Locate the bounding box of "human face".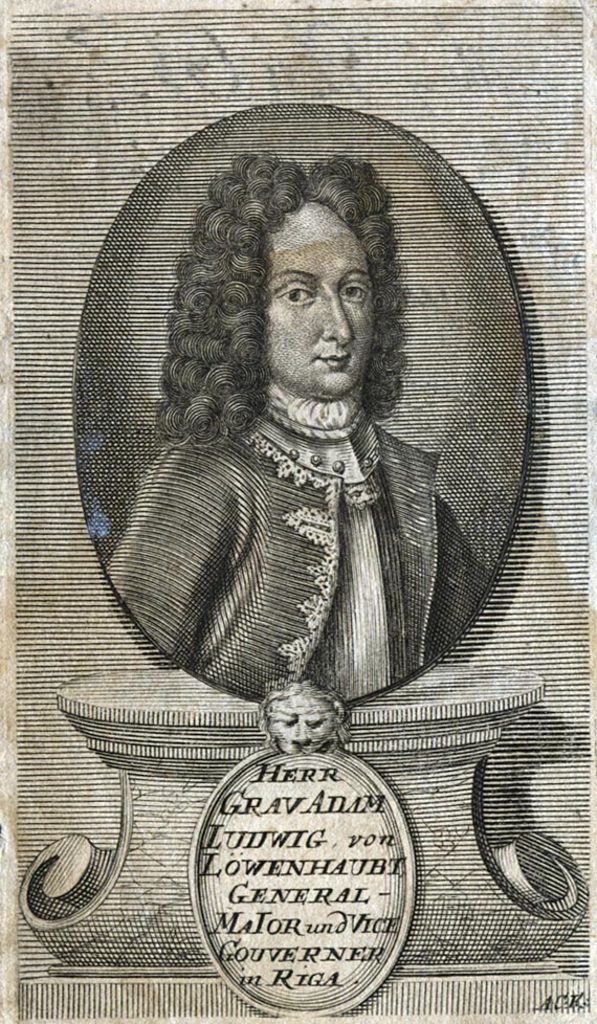
Bounding box: box(253, 199, 385, 401).
